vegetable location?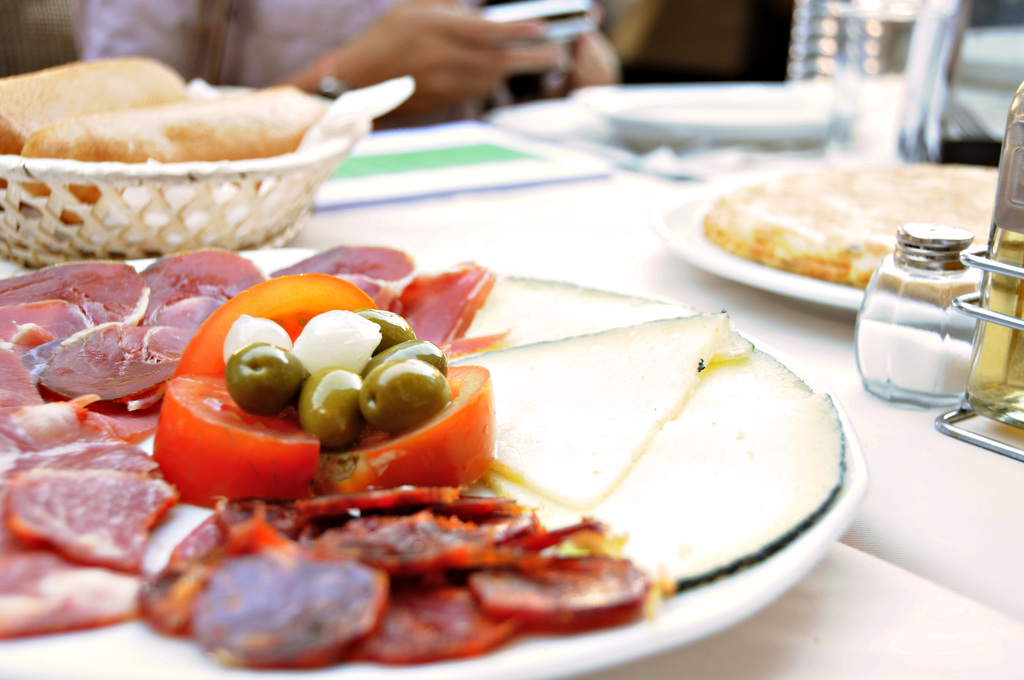
x1=171, y1=279, x2=496, y2=514
